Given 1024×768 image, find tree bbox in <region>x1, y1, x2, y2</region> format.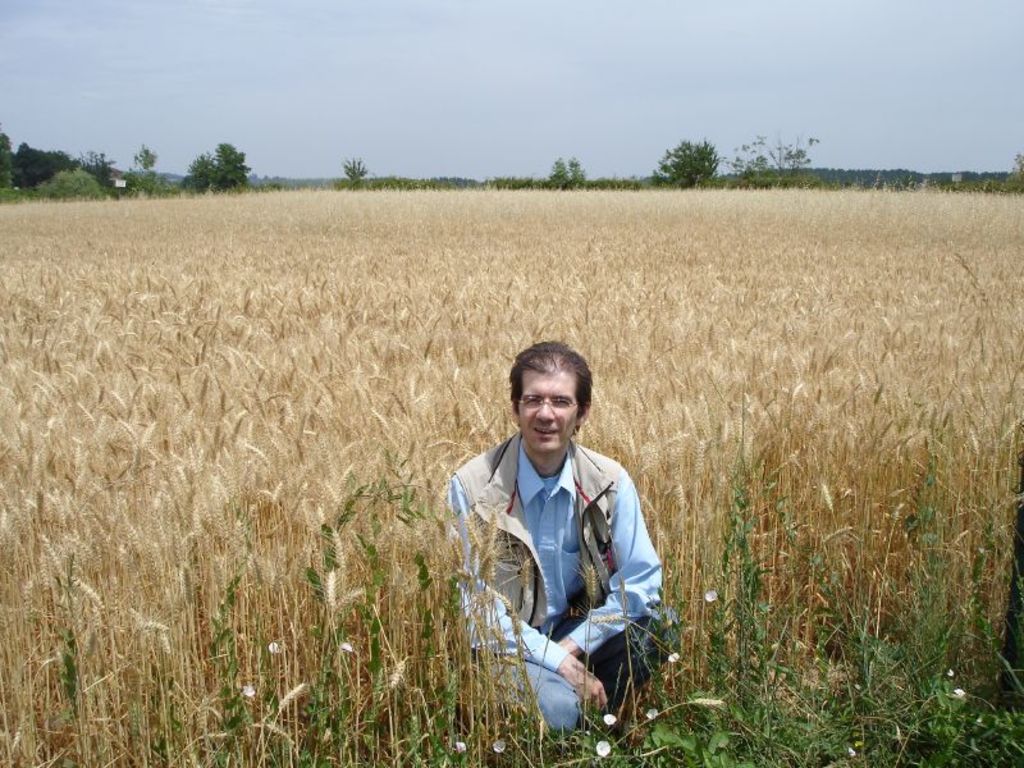
<region>547, 160, 567, 179</region>.
